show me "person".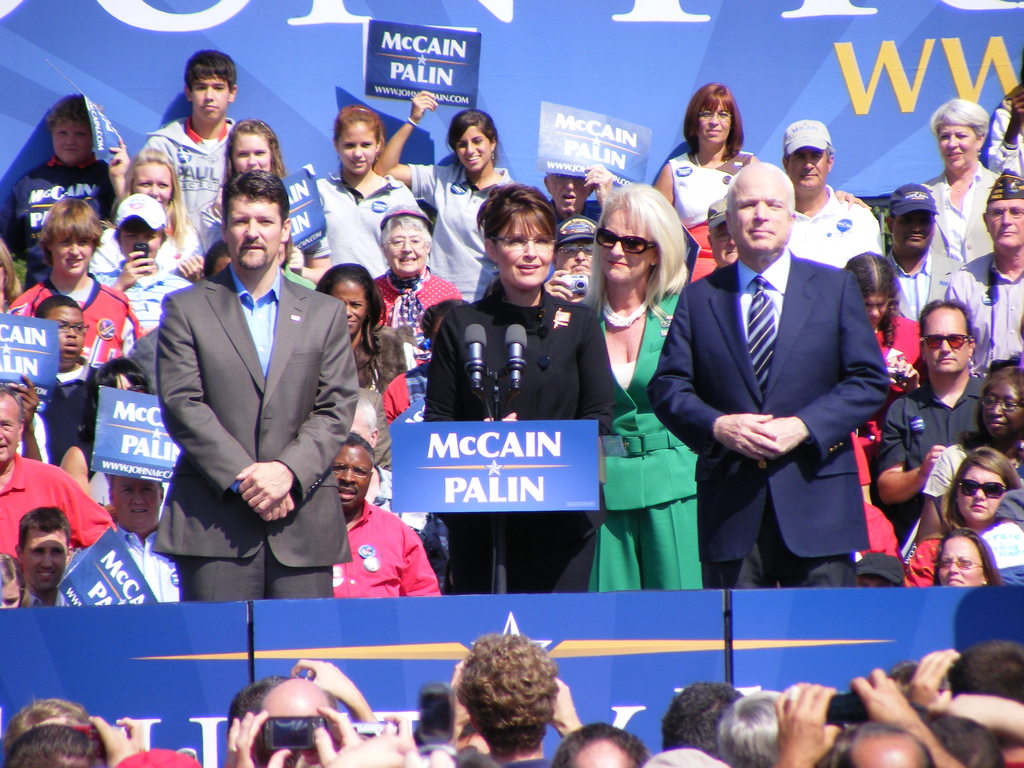
"person" is here: locate(3, 724, 110, 767).
